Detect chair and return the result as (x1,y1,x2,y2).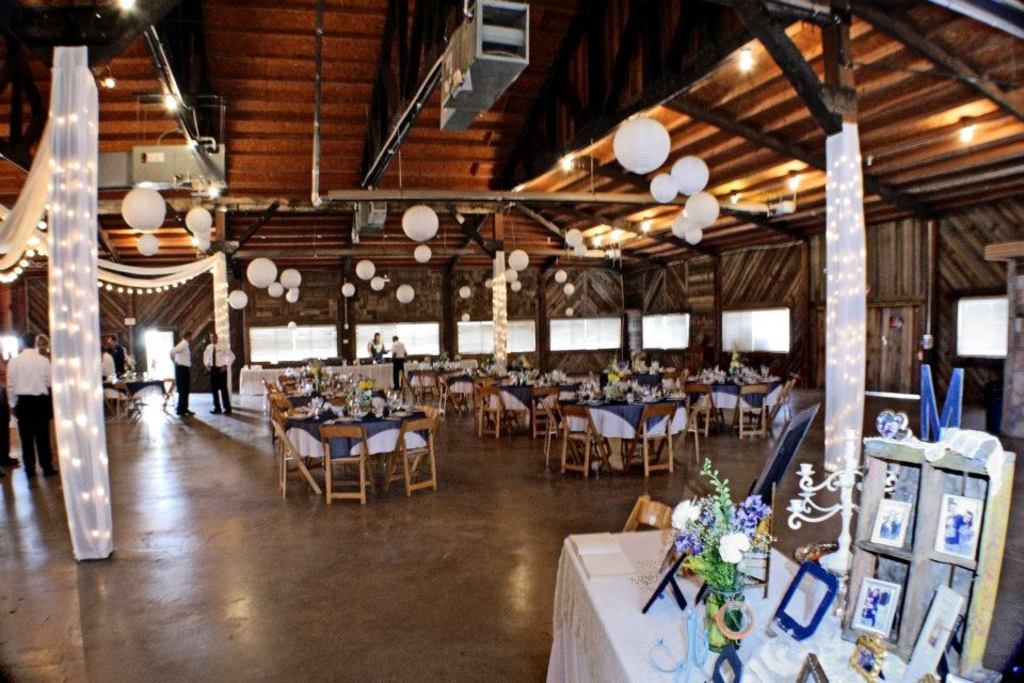
(729,382,777,448).
